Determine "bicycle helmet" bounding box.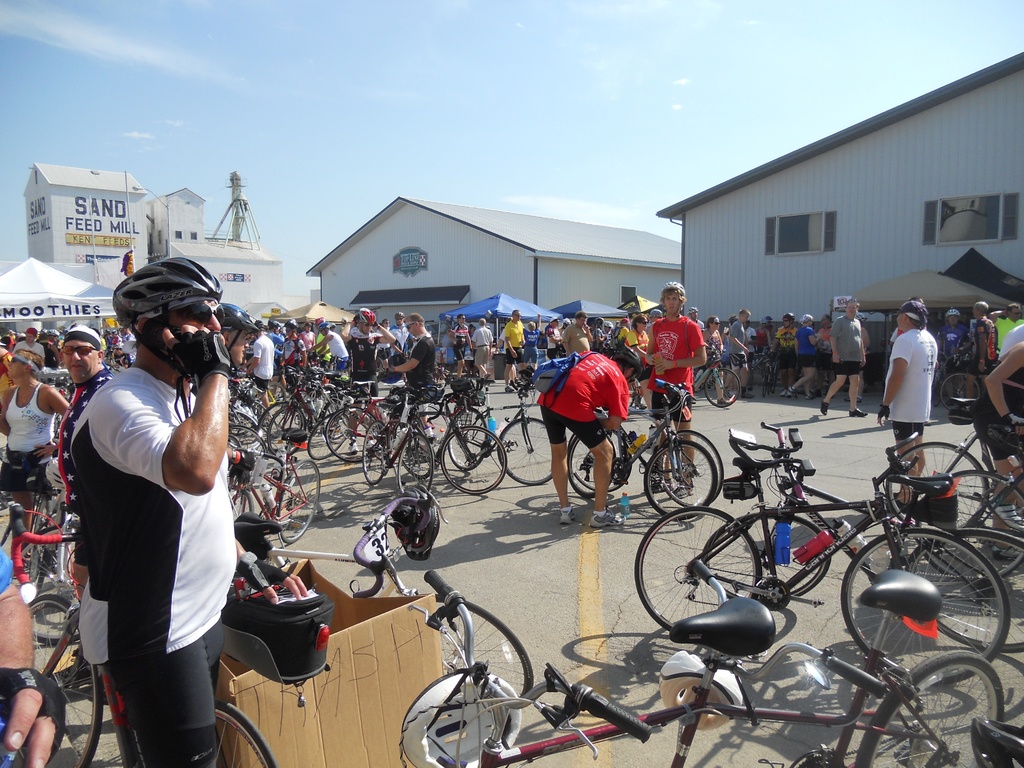
Determined: bbox=(320, 314, 331, 327).
